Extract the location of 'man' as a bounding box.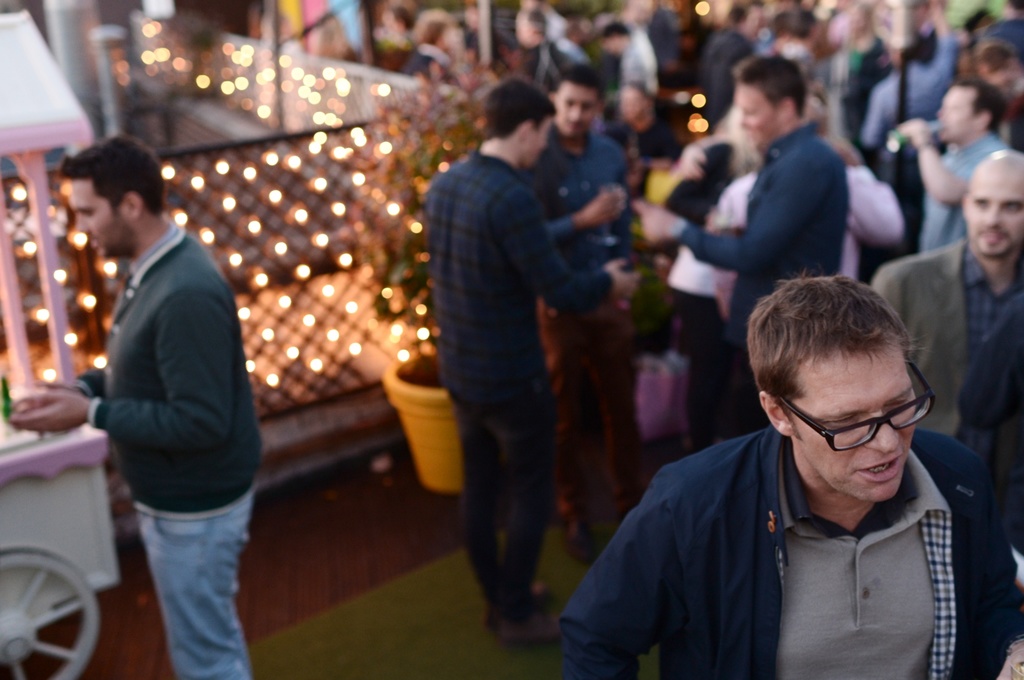
424 76 644 638.
